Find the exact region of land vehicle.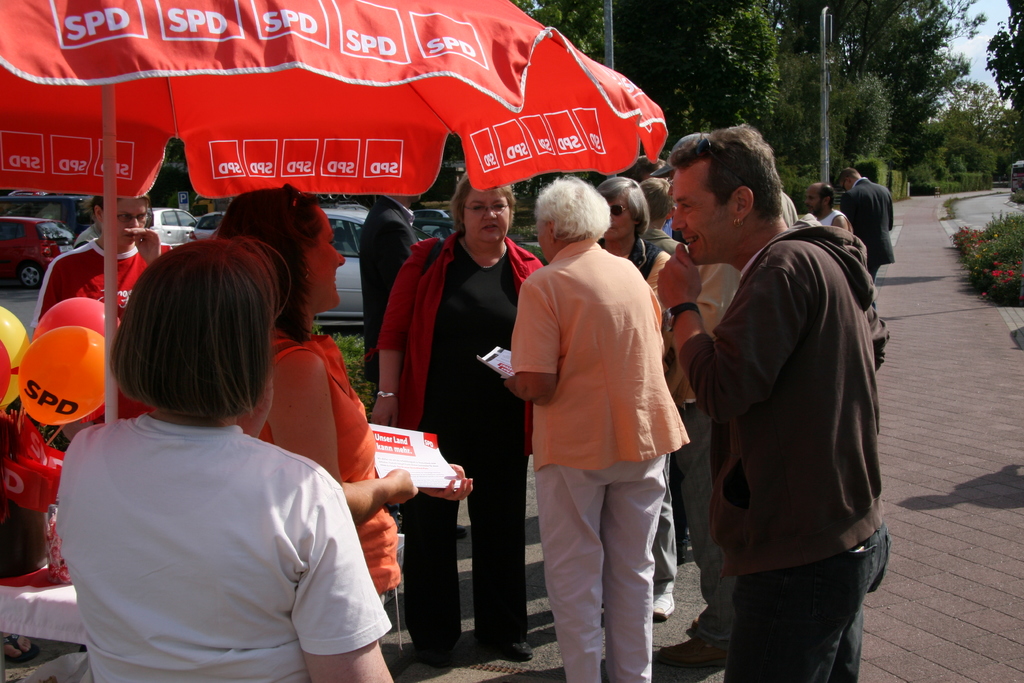
Exact region: (left=193, top=208, right=226, bottom=242).
